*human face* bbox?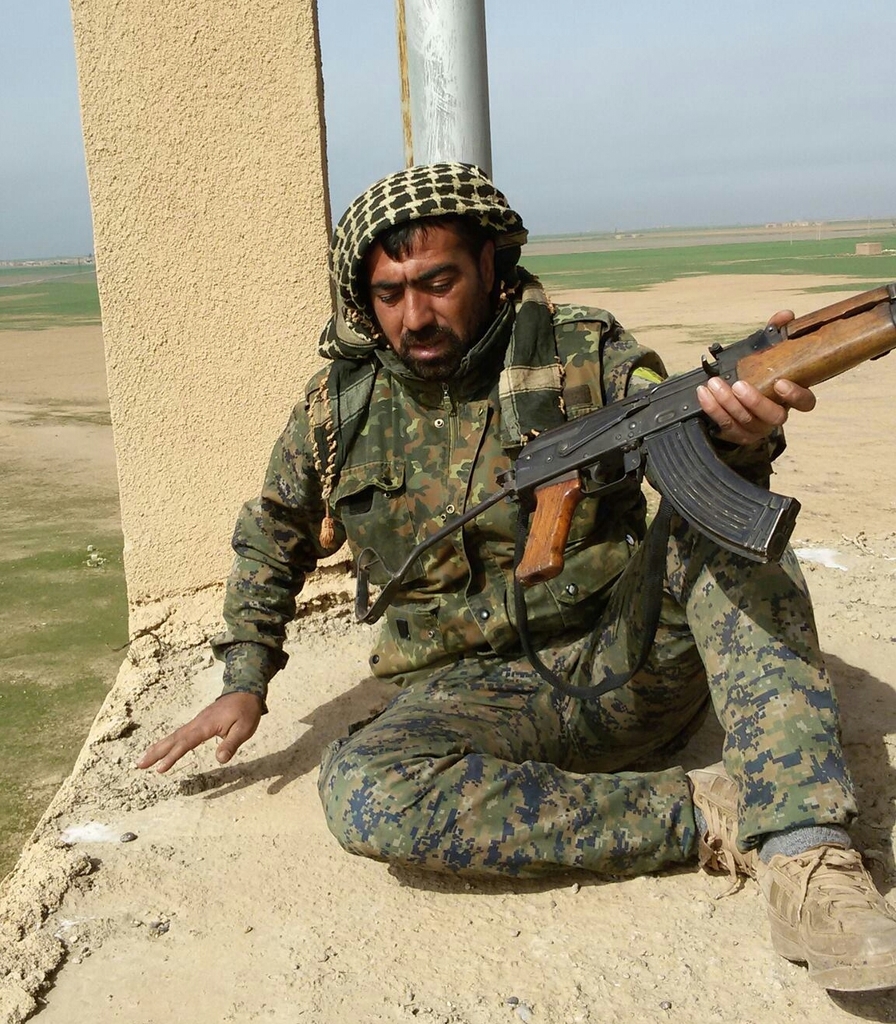
364/222/490/385
